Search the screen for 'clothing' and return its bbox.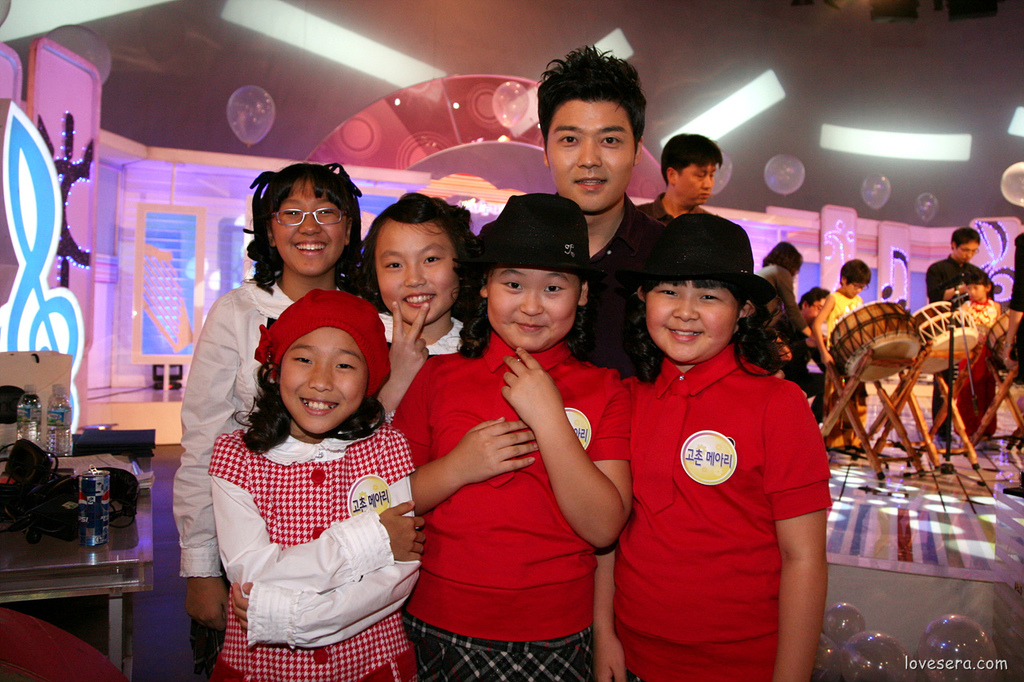
Found: <bbox>918, 247, 995, 448</bbox>.
